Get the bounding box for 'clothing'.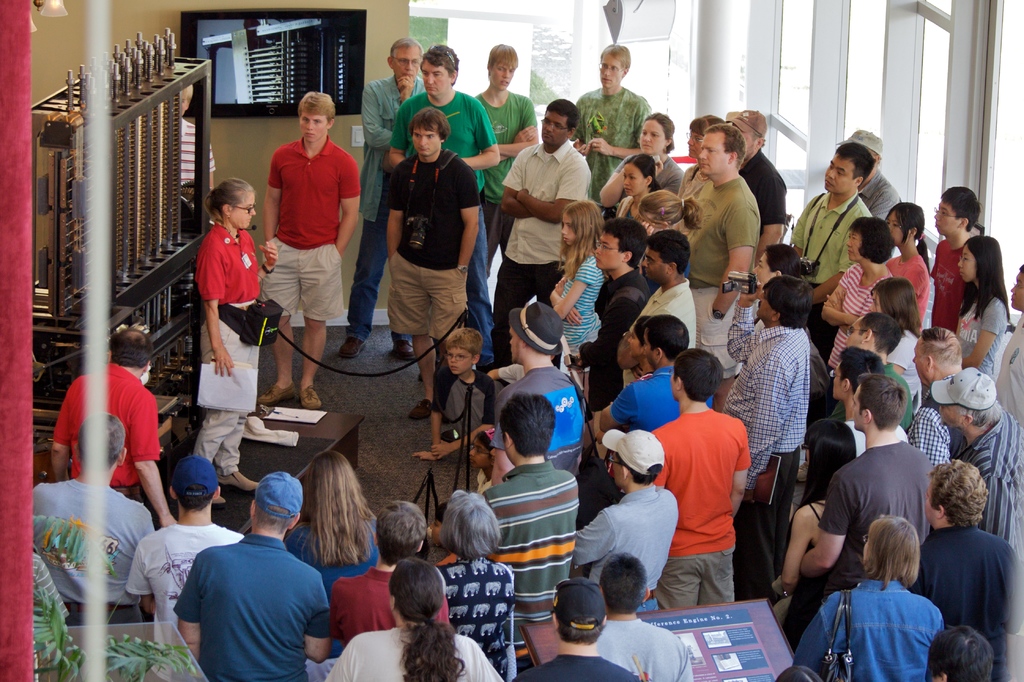
<box>790,578,940,681</box>.
